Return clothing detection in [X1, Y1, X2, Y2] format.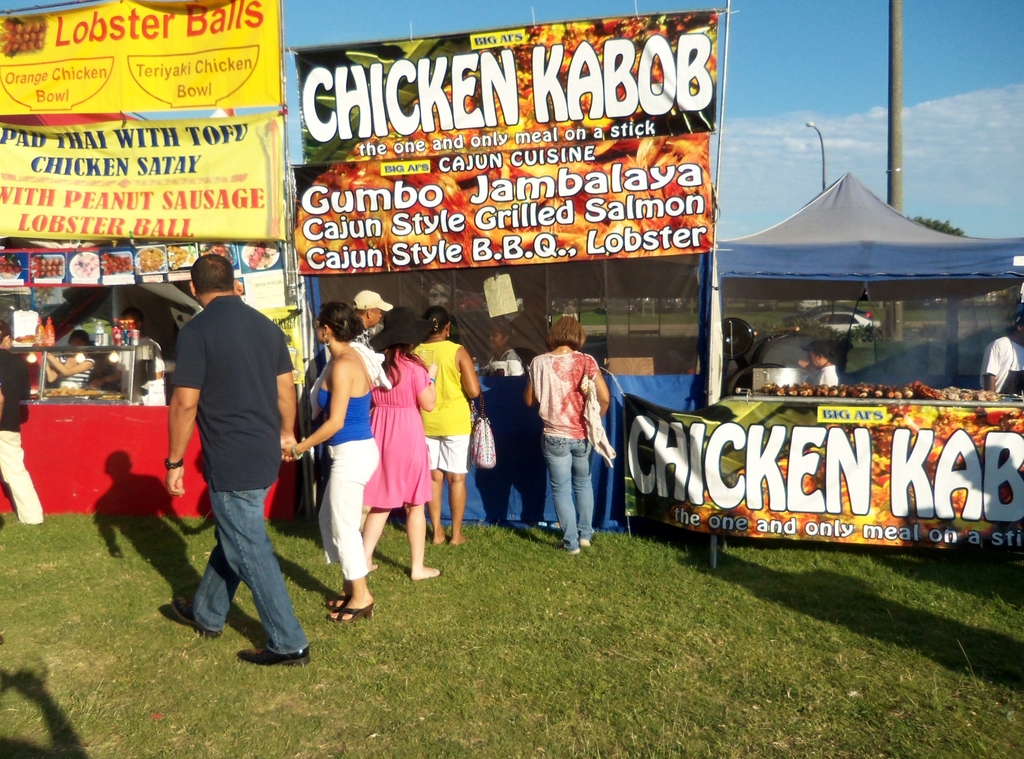
[409, 340, 472, 467].
